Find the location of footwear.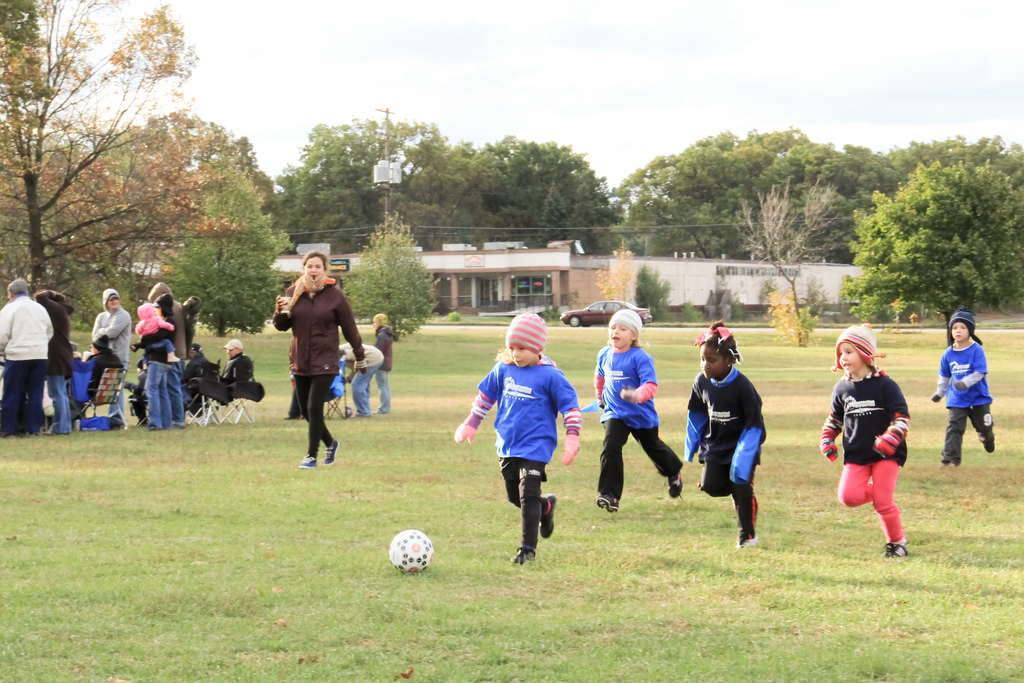
Location: bbox=(738, 536, 758, 549).
